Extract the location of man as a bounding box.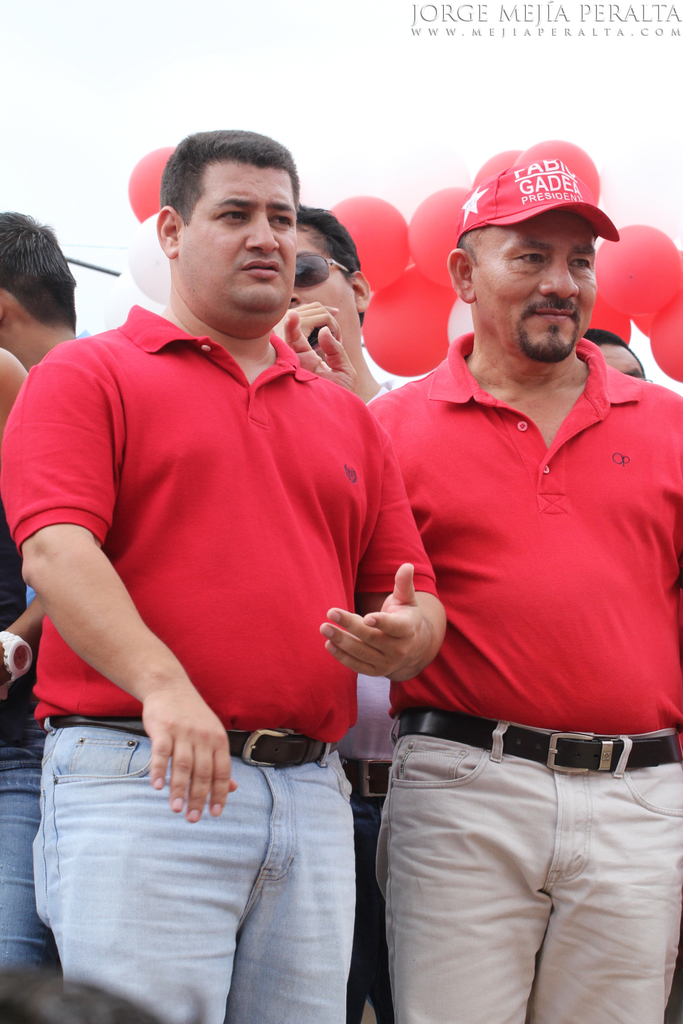
[left=589, top=333, right=647, bottom=388].
